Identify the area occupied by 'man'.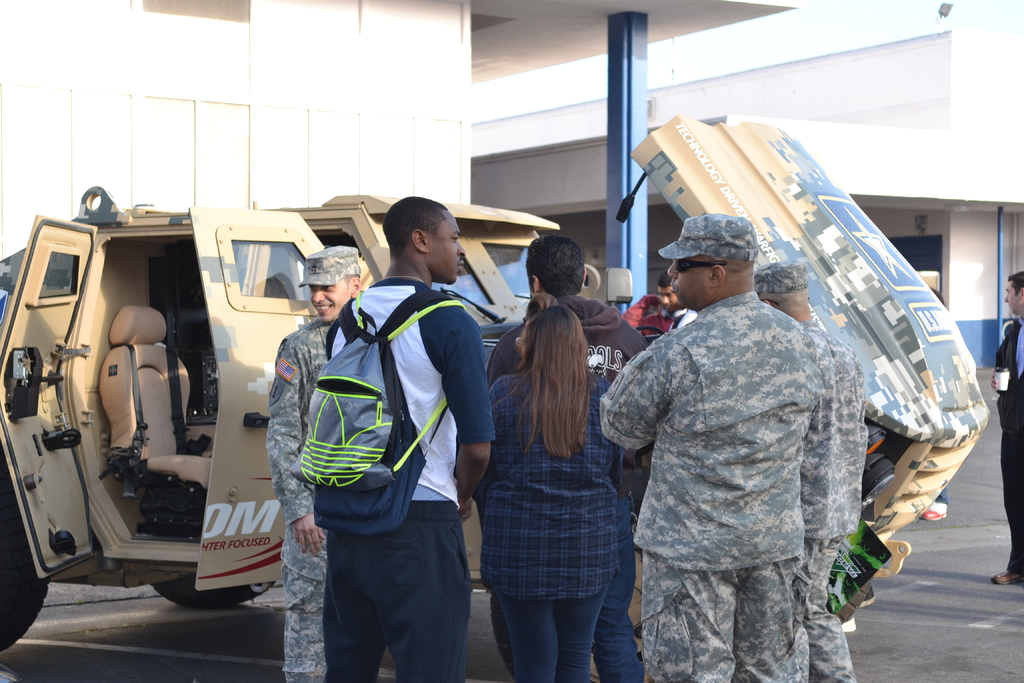
Area: locate(754, 260, 870, 682).
